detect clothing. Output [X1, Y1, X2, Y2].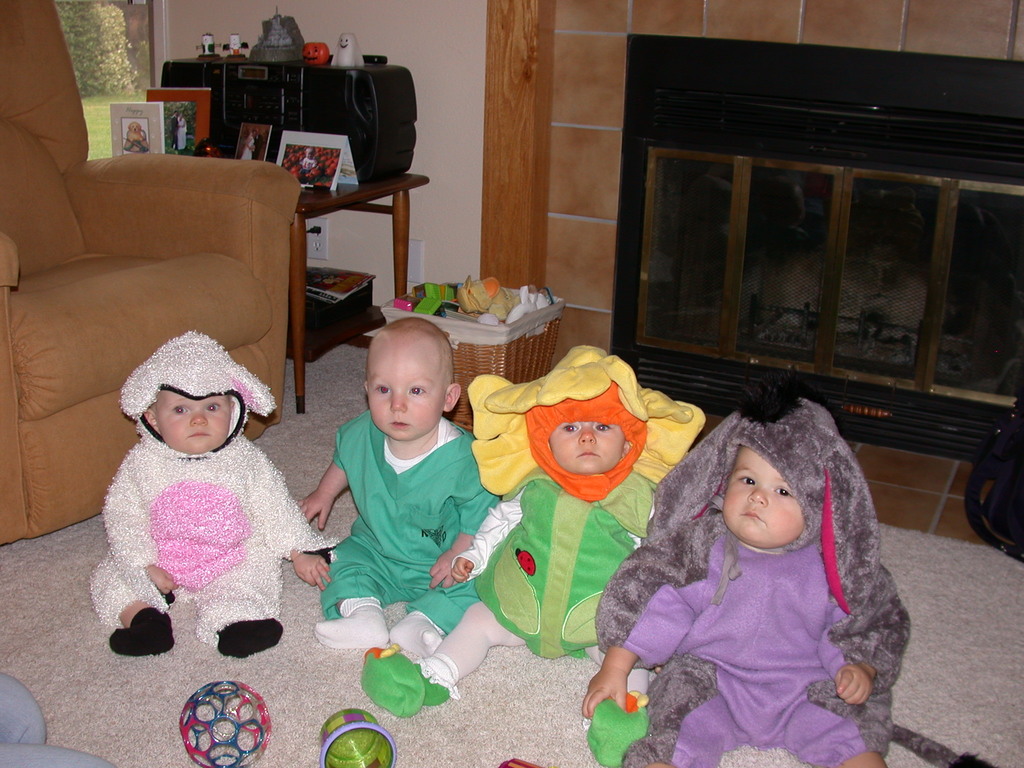
[474, 473, 657, 659].
